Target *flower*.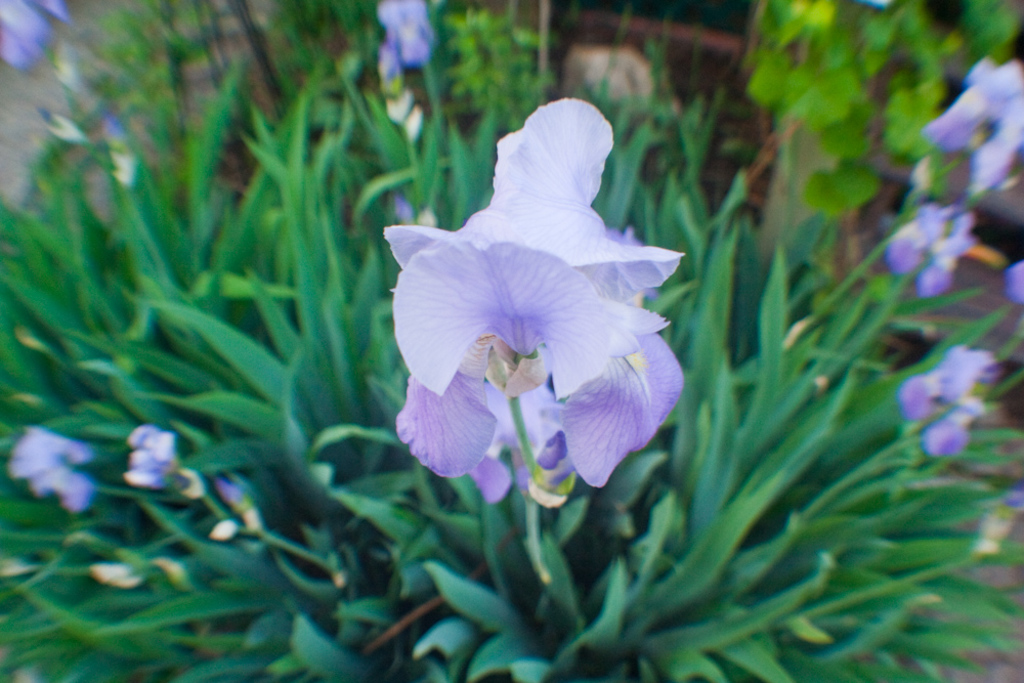
Target region: crop(0, 419, 94, 517).
